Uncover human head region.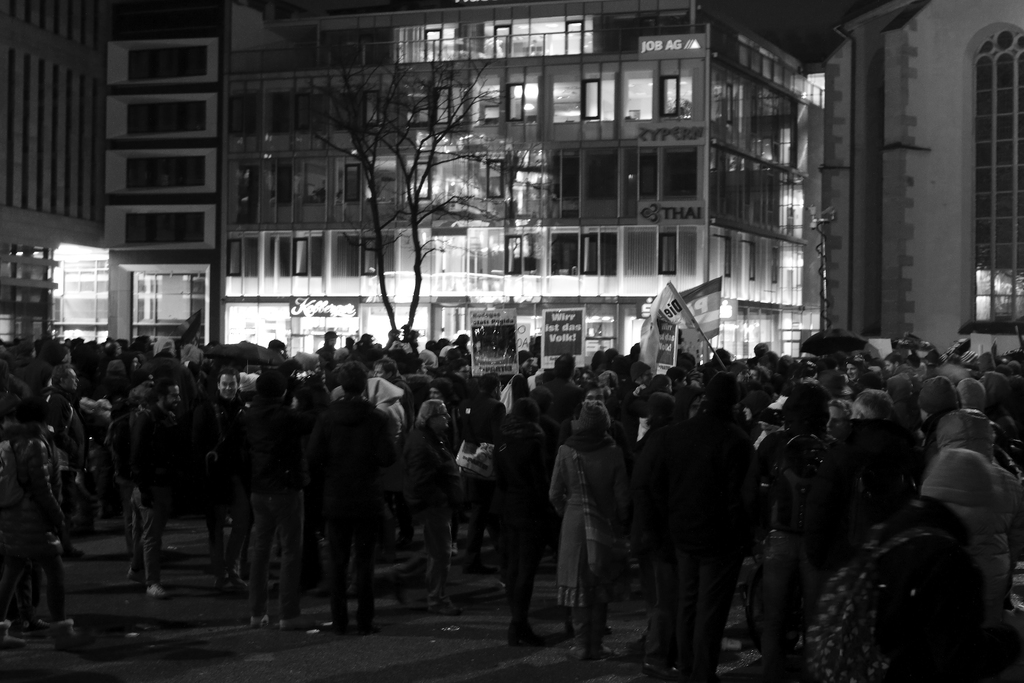
Uncovered: pyautogui.locateOnScreen(375, 356, 397, 377).
